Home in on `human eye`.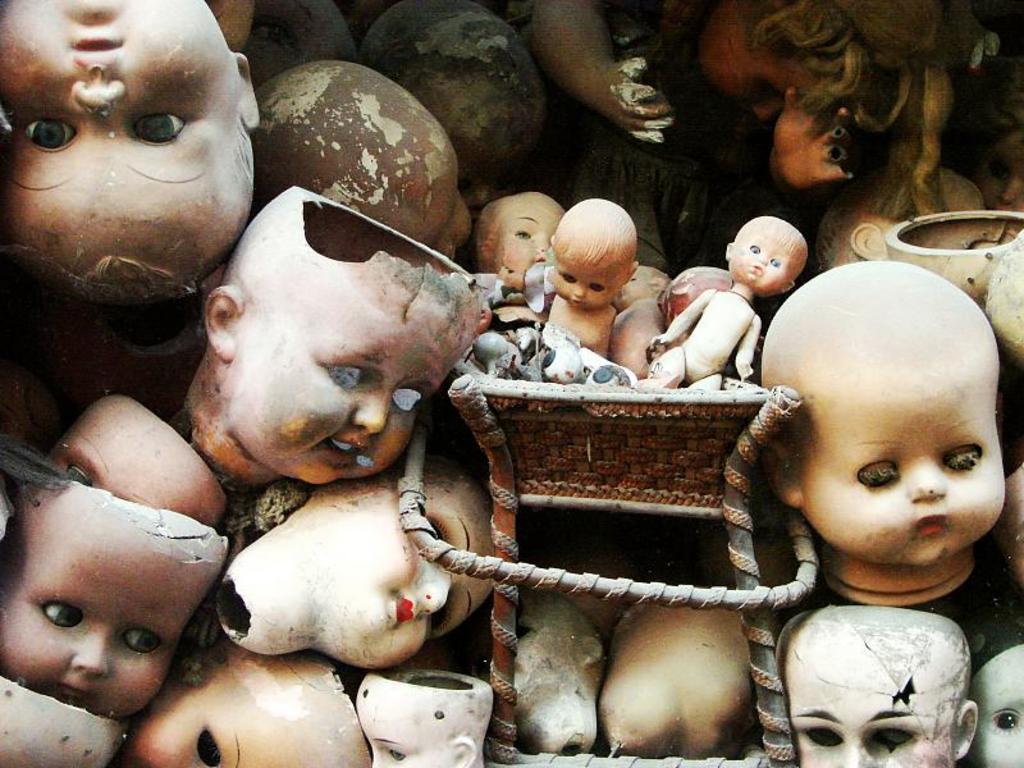
Homed in at (17,111,77,152).
